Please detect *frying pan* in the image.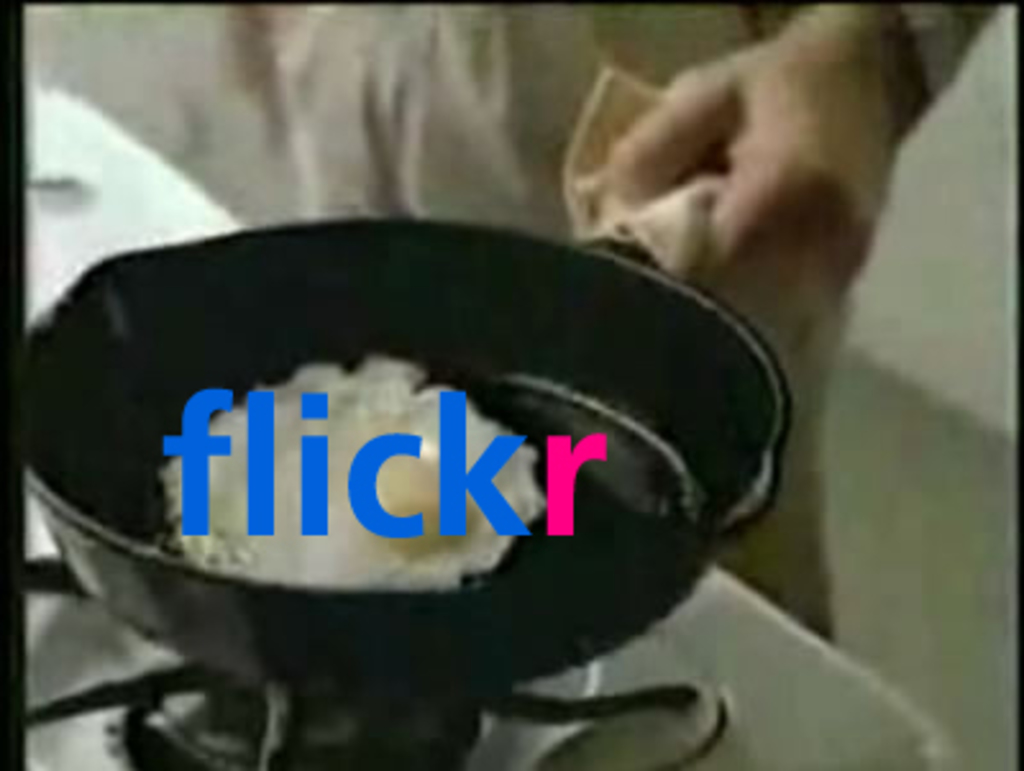
detection(18, 213, 788, 684).
